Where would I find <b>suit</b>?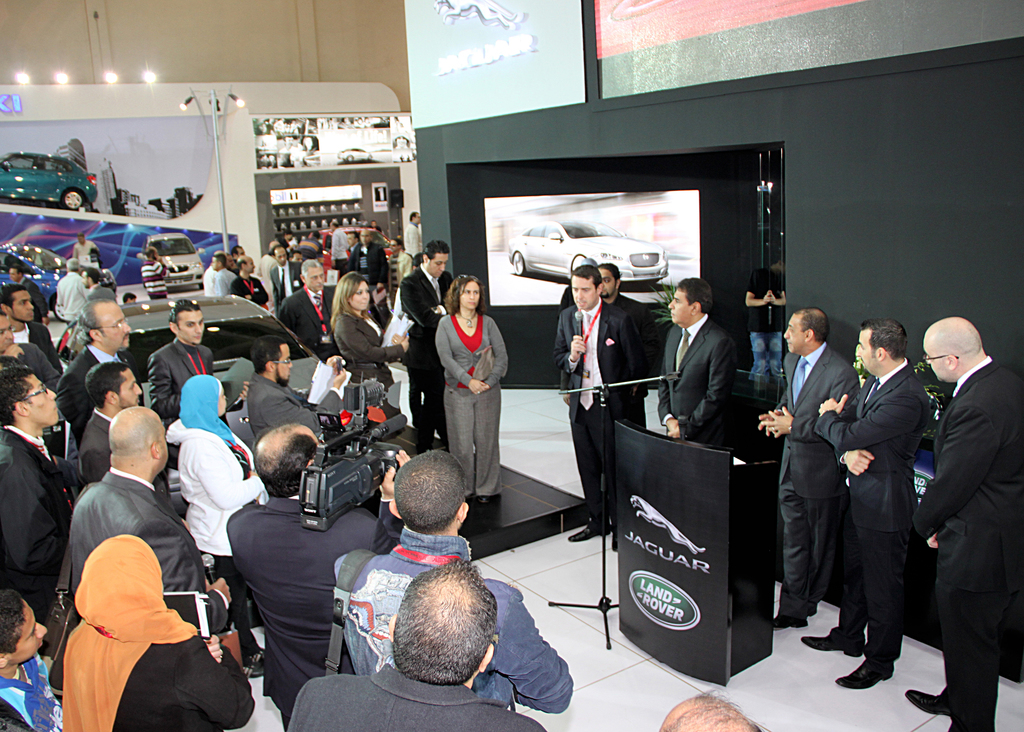
At 600 291 650 380.
